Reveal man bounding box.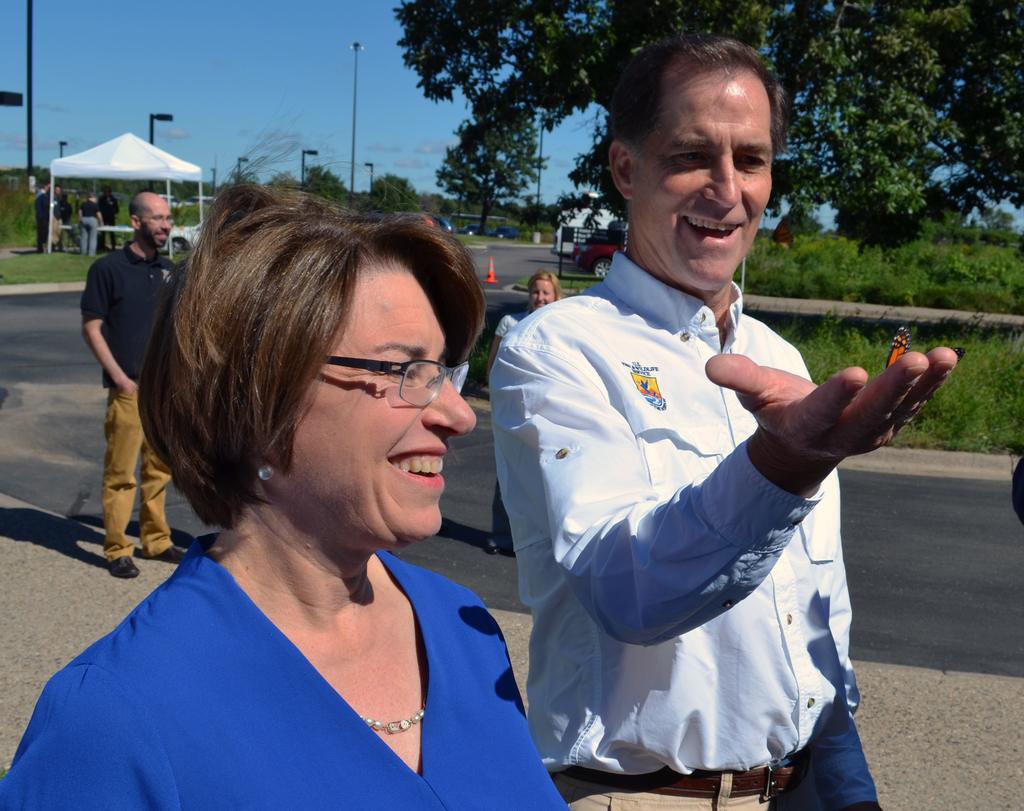
Revealed: pyautogui.locateOnScreen(90, 189, 129, 247).
